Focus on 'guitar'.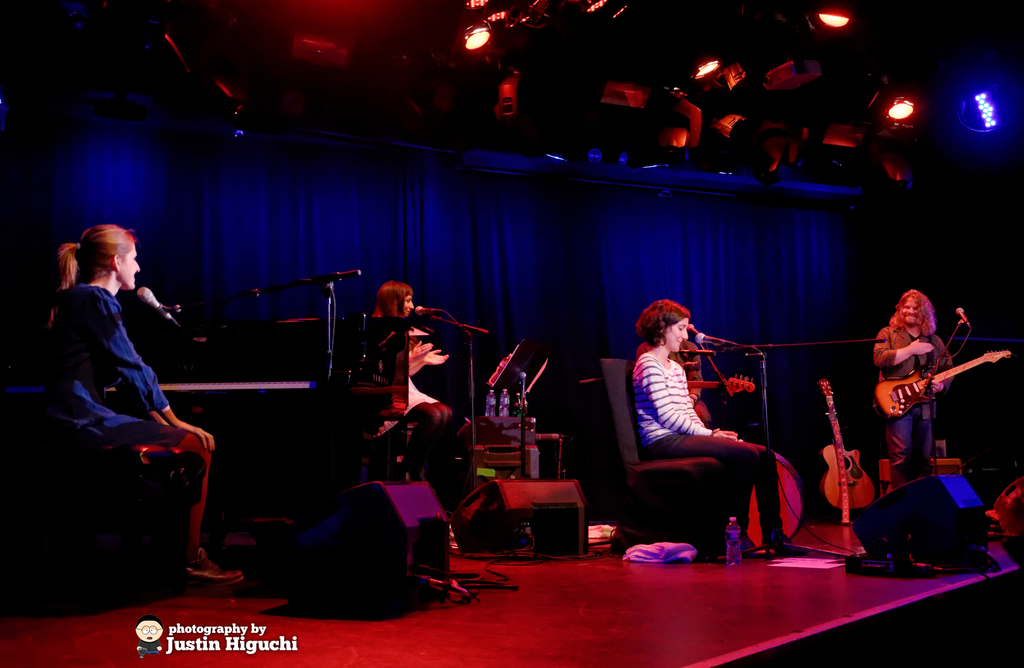
Focused at {"left": 819, "top": 377, "right": 879, "bottom": 512}.
